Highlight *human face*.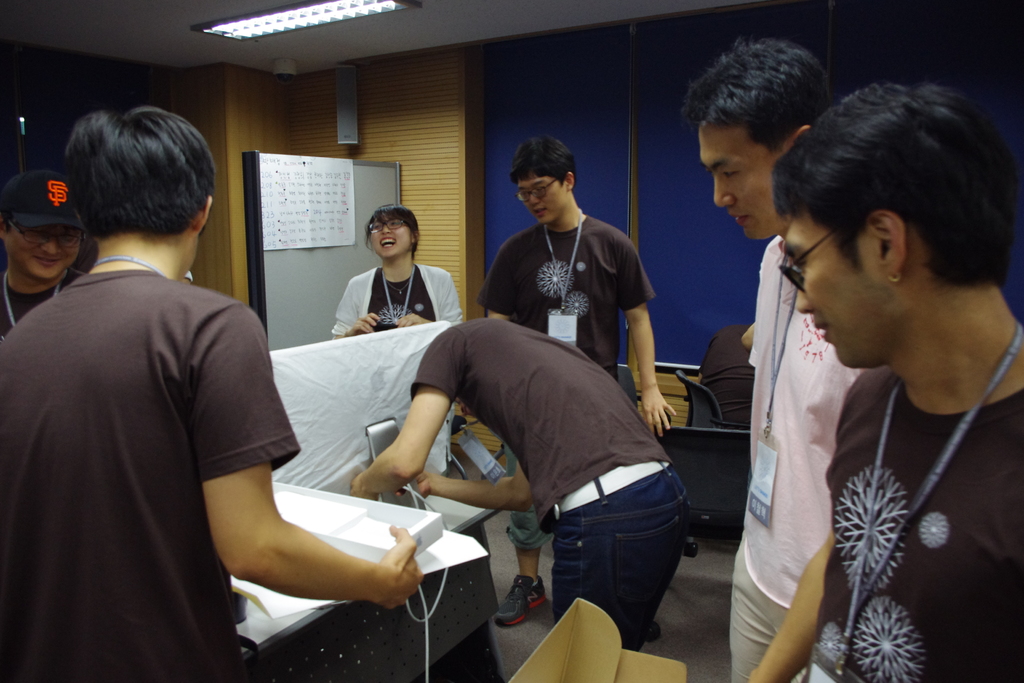
Highlighted region: <box>695,119,788,238</box>.
